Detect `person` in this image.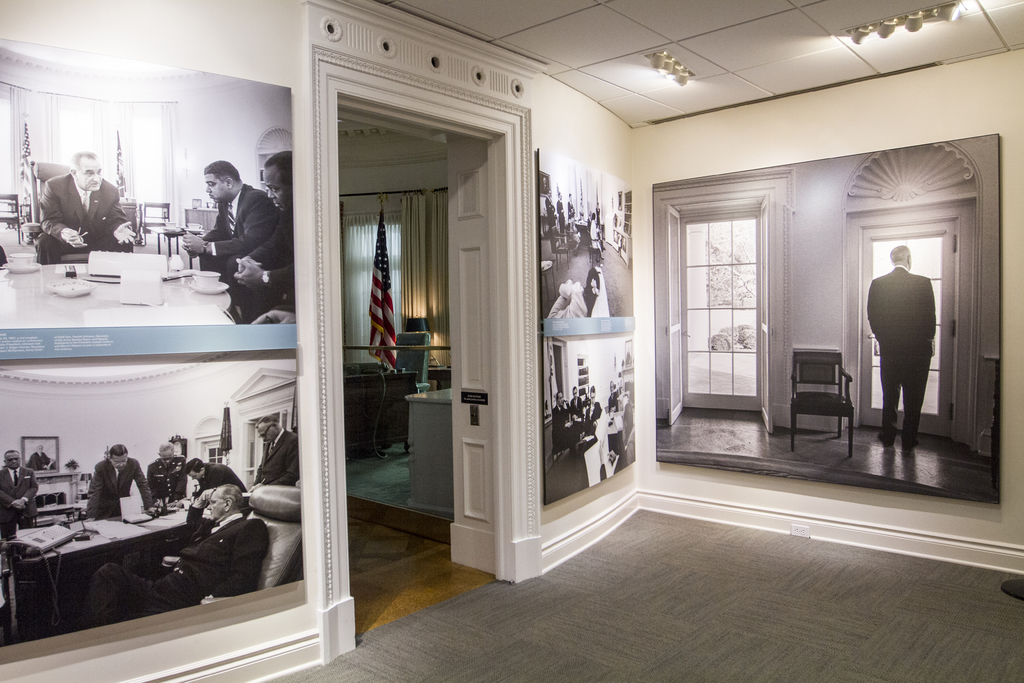
Detection: 0 453 38 539.
